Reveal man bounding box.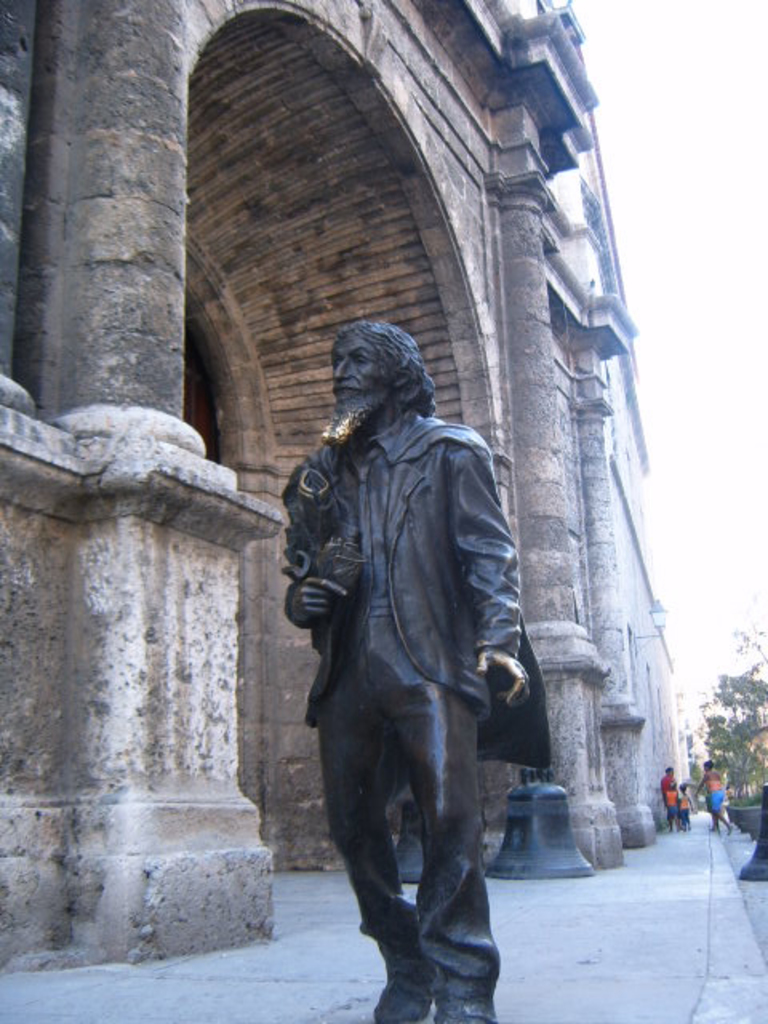
Revealed: 286 285 552 1011.
